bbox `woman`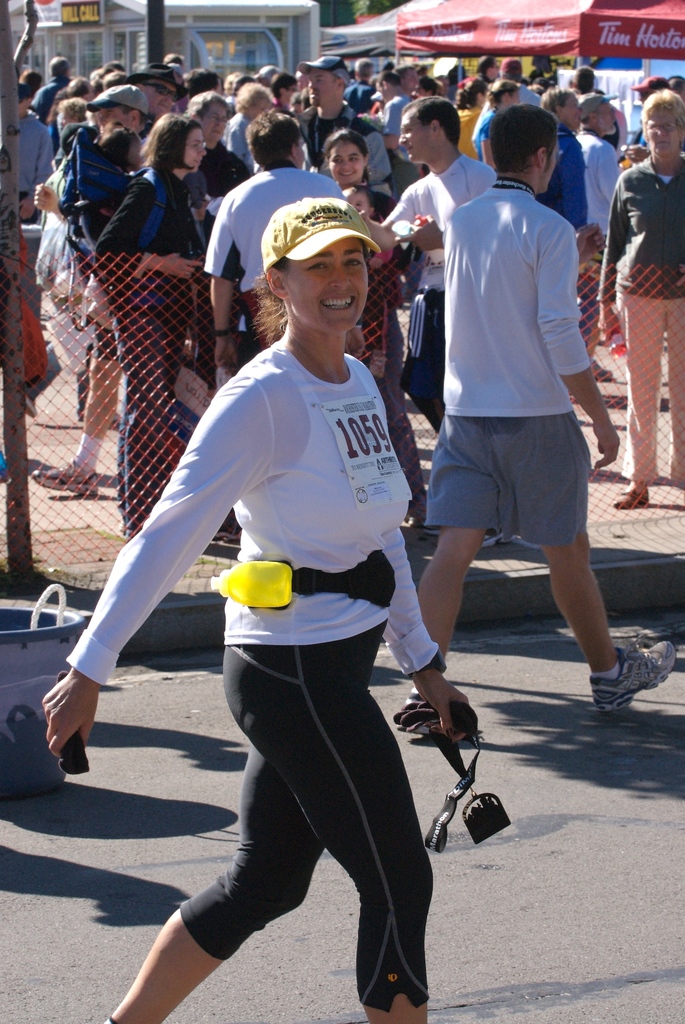
BBox(471, 79, 514, 166)
